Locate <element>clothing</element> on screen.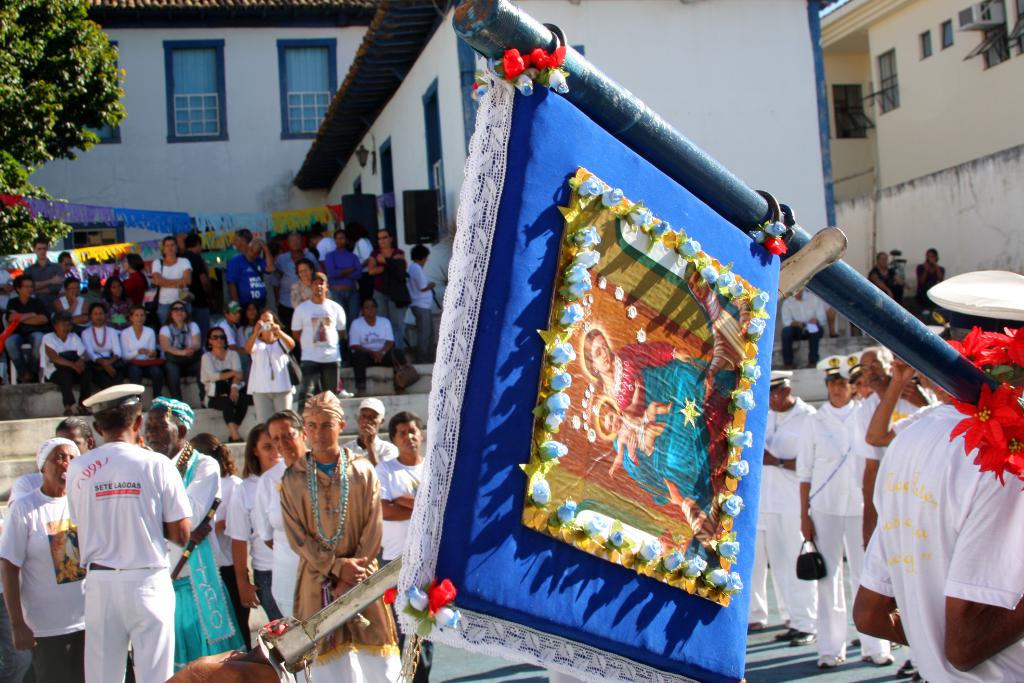
On screen at Rect(161, 324, 202, 397).
